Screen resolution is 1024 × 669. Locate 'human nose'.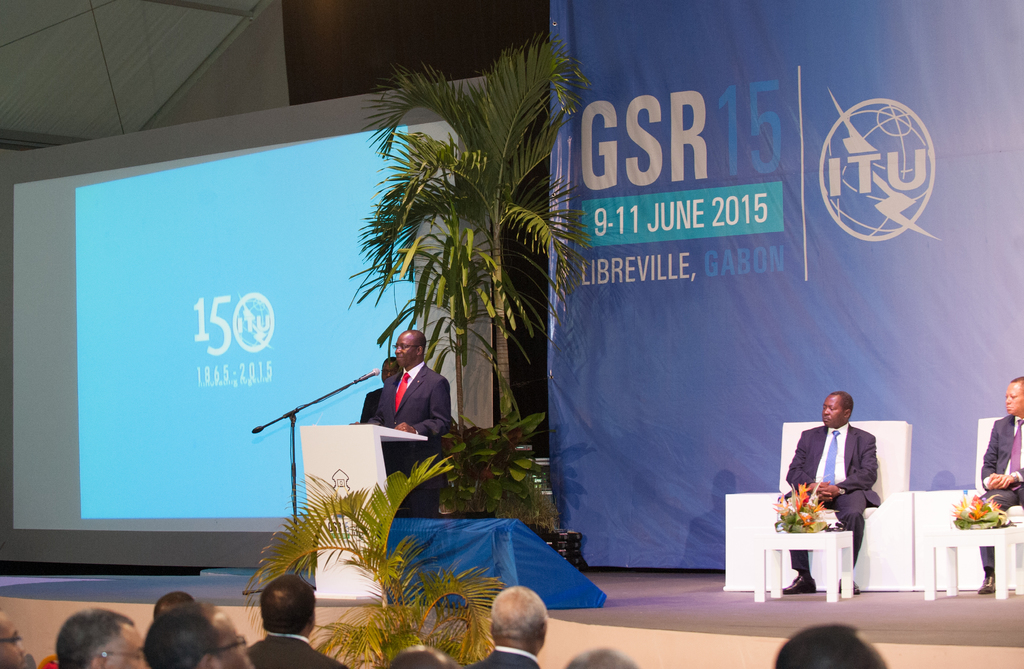
820:404:831:417.
